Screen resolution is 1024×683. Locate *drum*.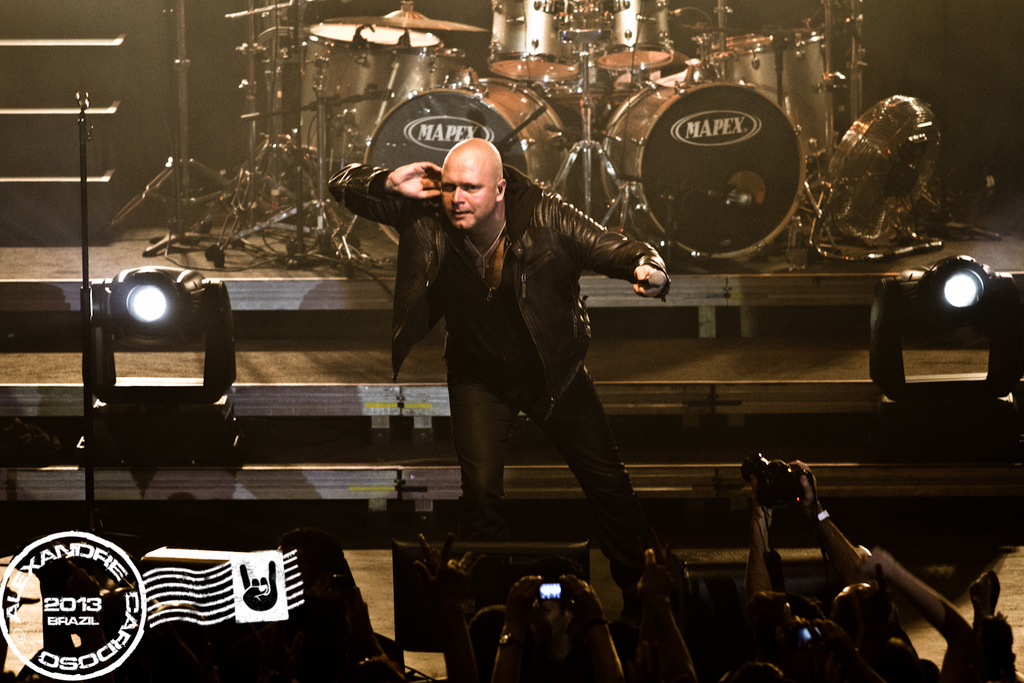
(603, 74, 808, 262).
